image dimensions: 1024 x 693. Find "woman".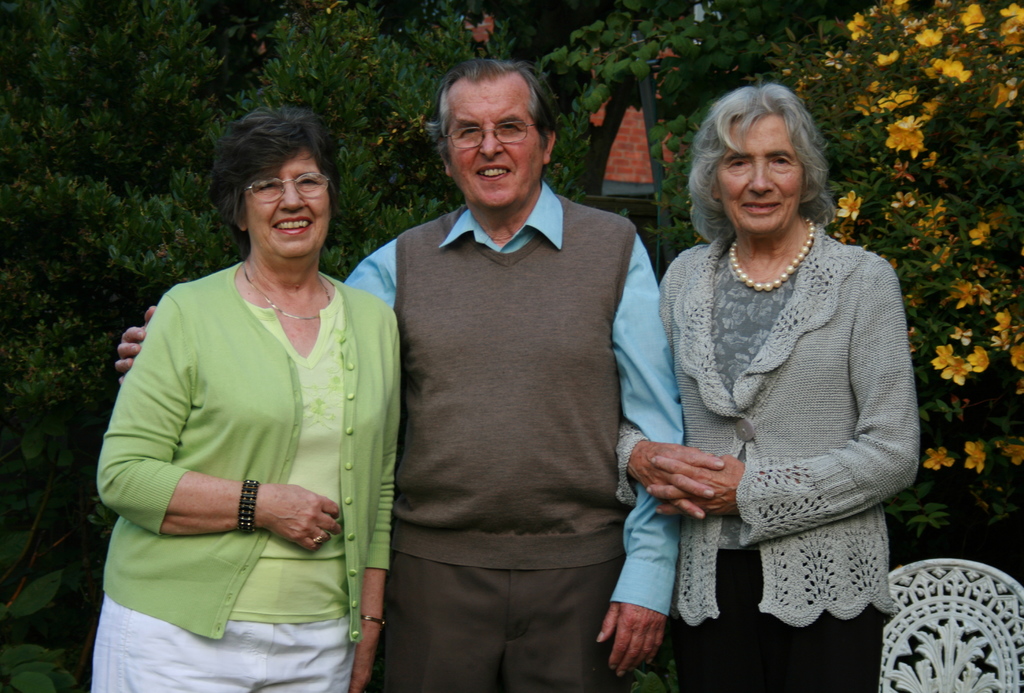
(left=94, top=108, right=412, bottom=691).
